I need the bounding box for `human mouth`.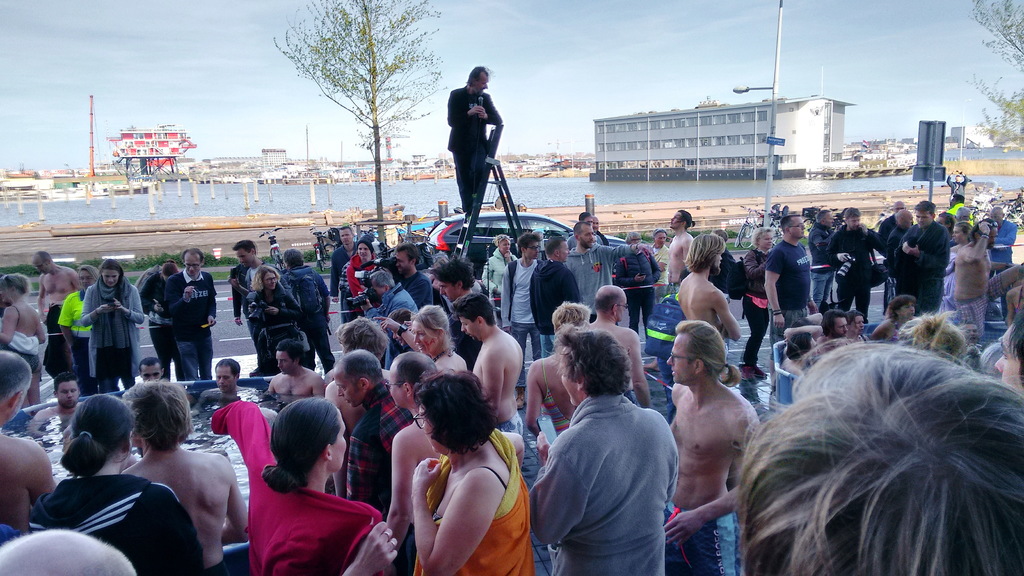
Here it is: box(219, 384, 227, 389).
